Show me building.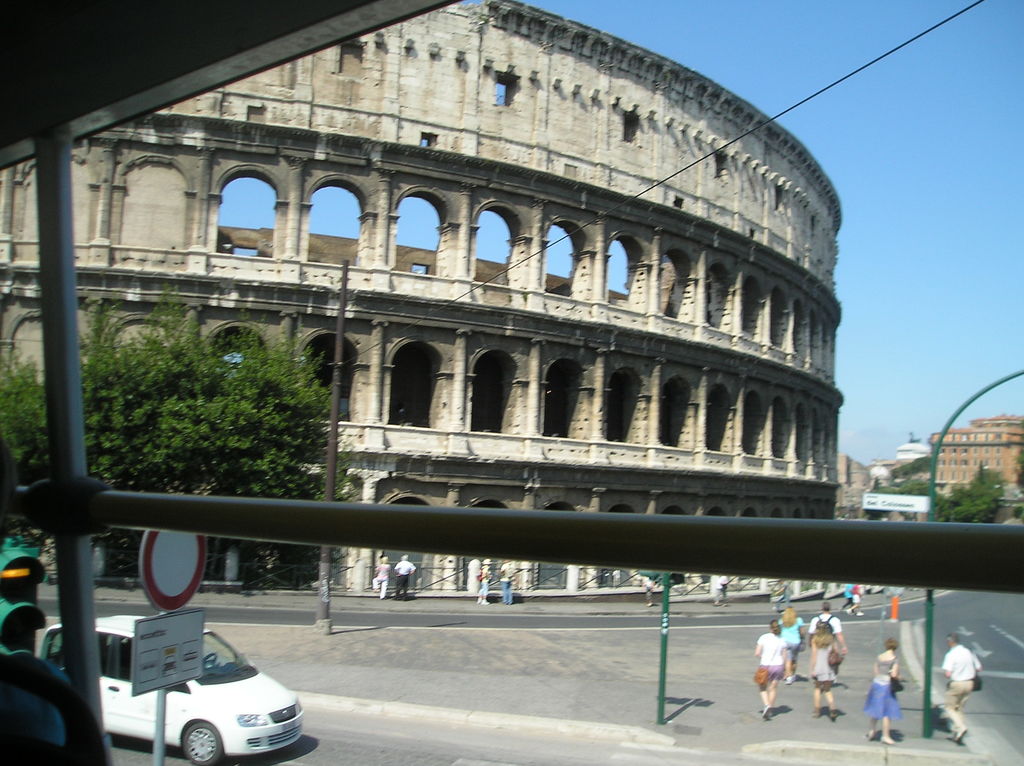
building is here: detection(931, 412, 1023, 525).
